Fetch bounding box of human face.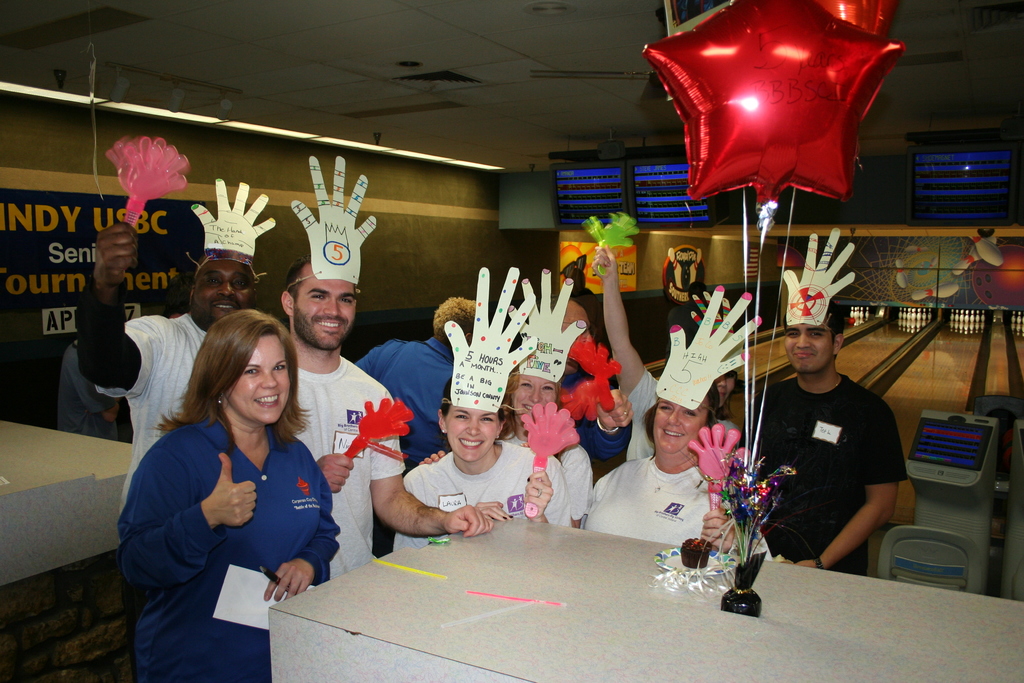
Bbox: (191, 258, 250, 322).
